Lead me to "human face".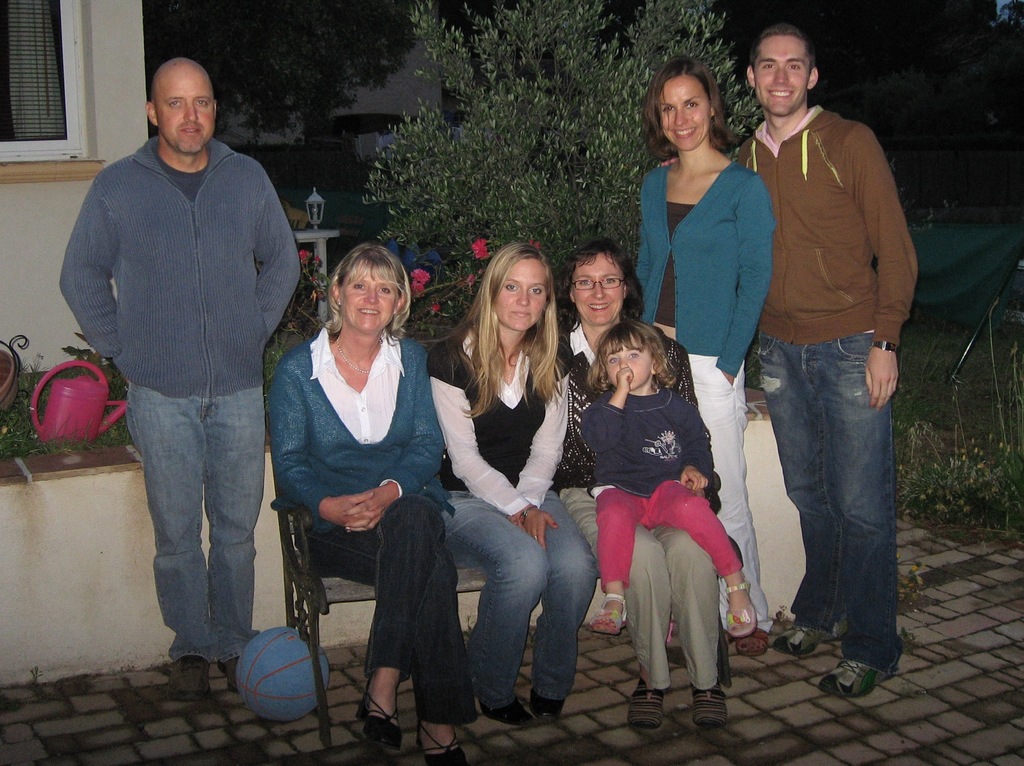
Lead to left=609, top=345, right=652, bottom=392.
